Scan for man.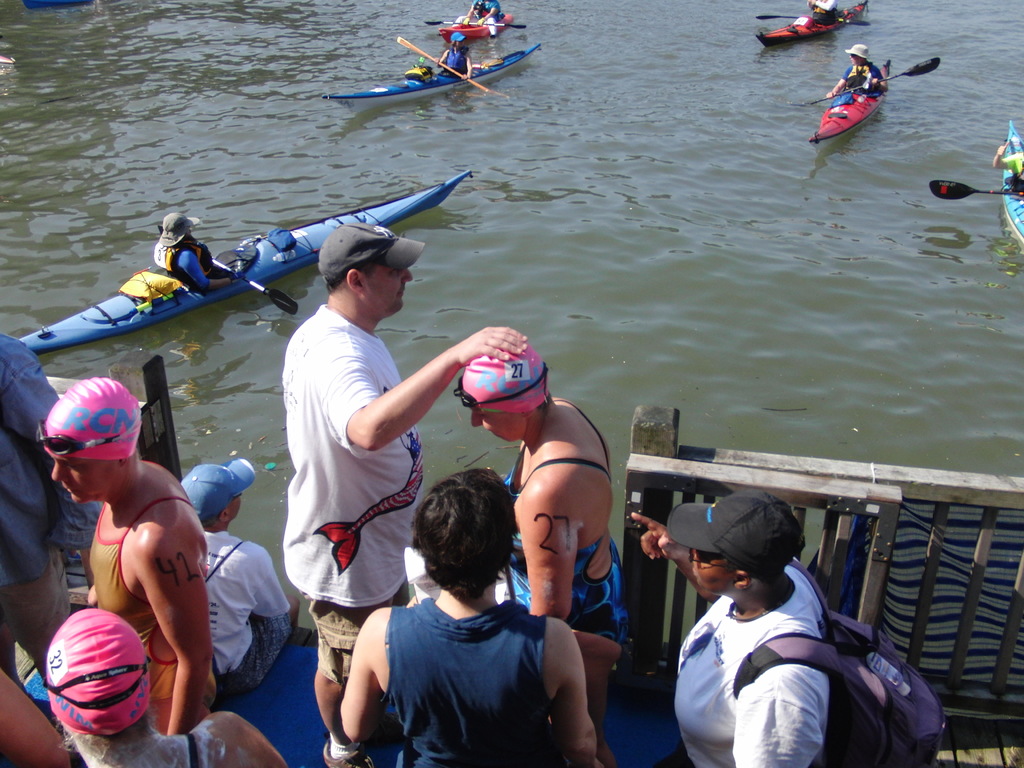
Scan result: locate(827, 44, 887, 93).
